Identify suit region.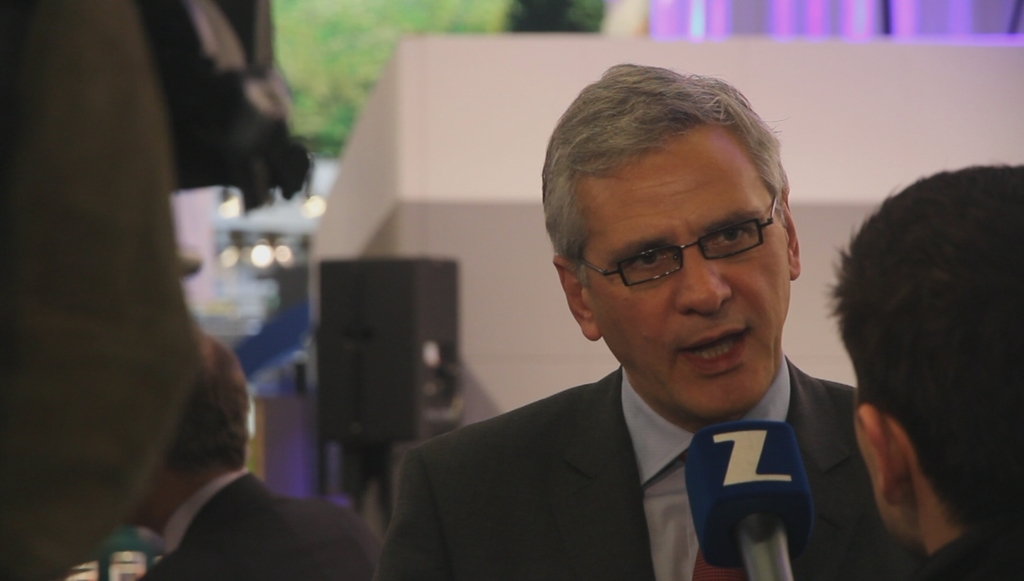
Region: [139,469,383,580].
